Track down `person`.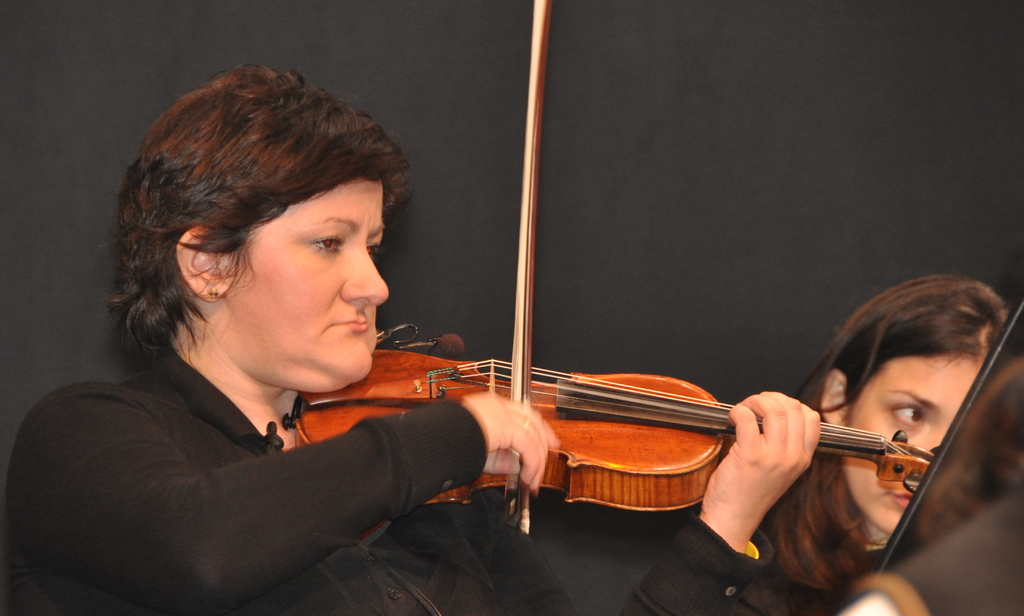
Tracked to (838,493,1023,612).
